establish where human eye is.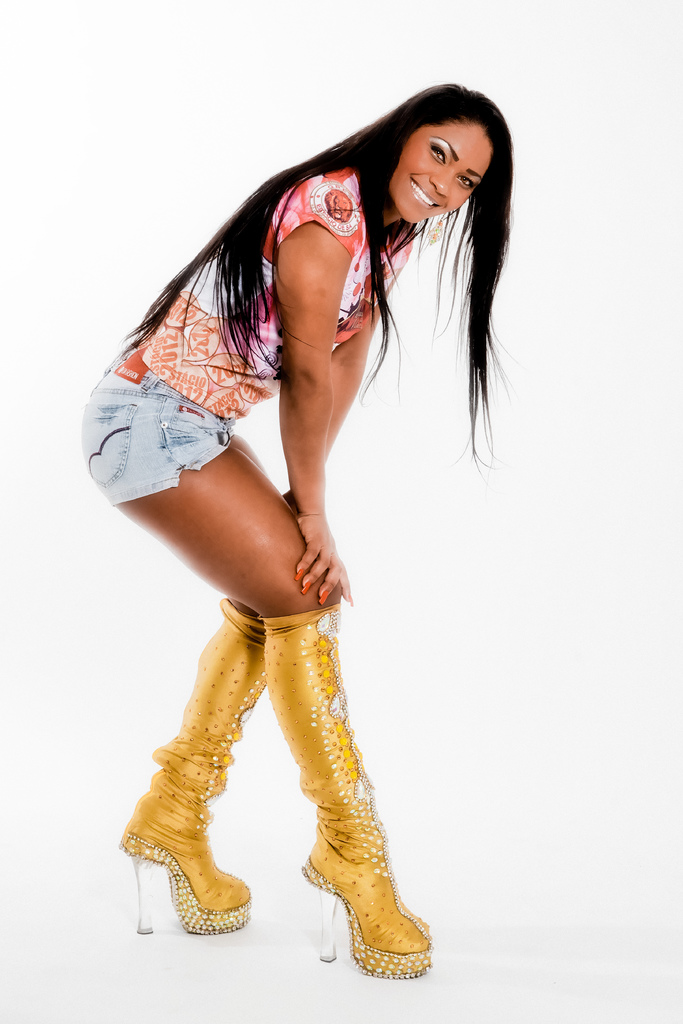
Established at pyautogui.locateOnScreen(456, 174, 475, 189).
